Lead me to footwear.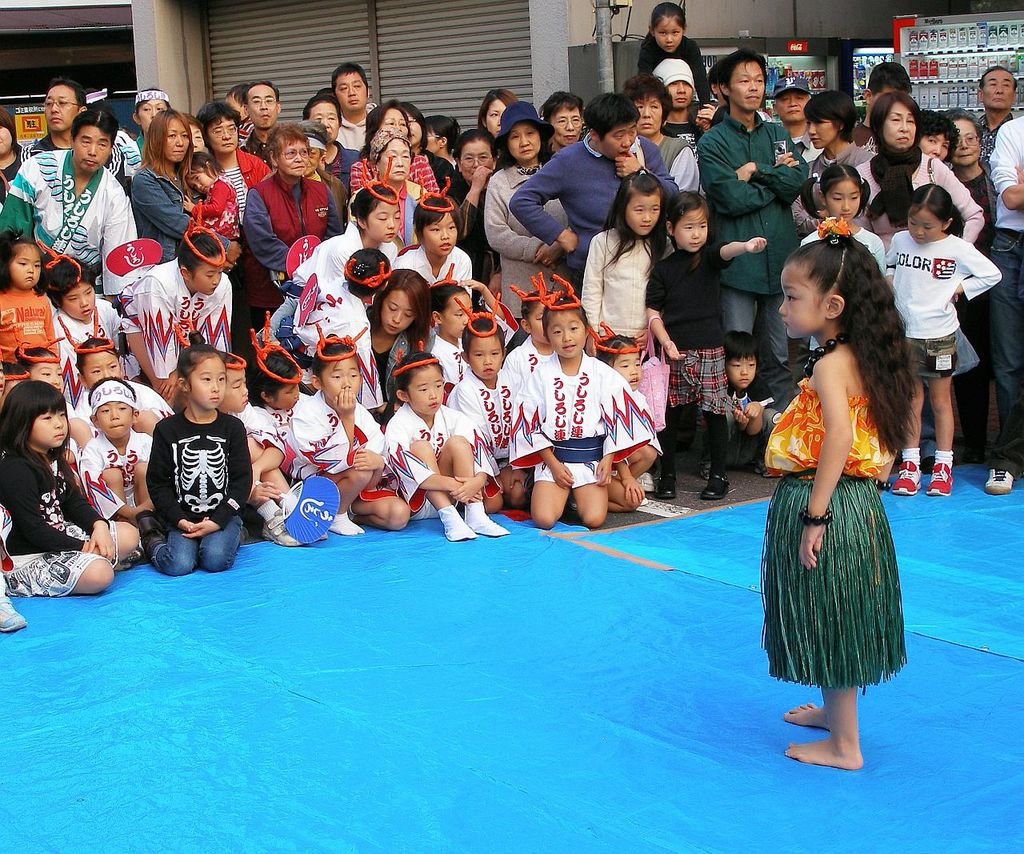
Lead to l=926, t=464, r=954, b=498.
